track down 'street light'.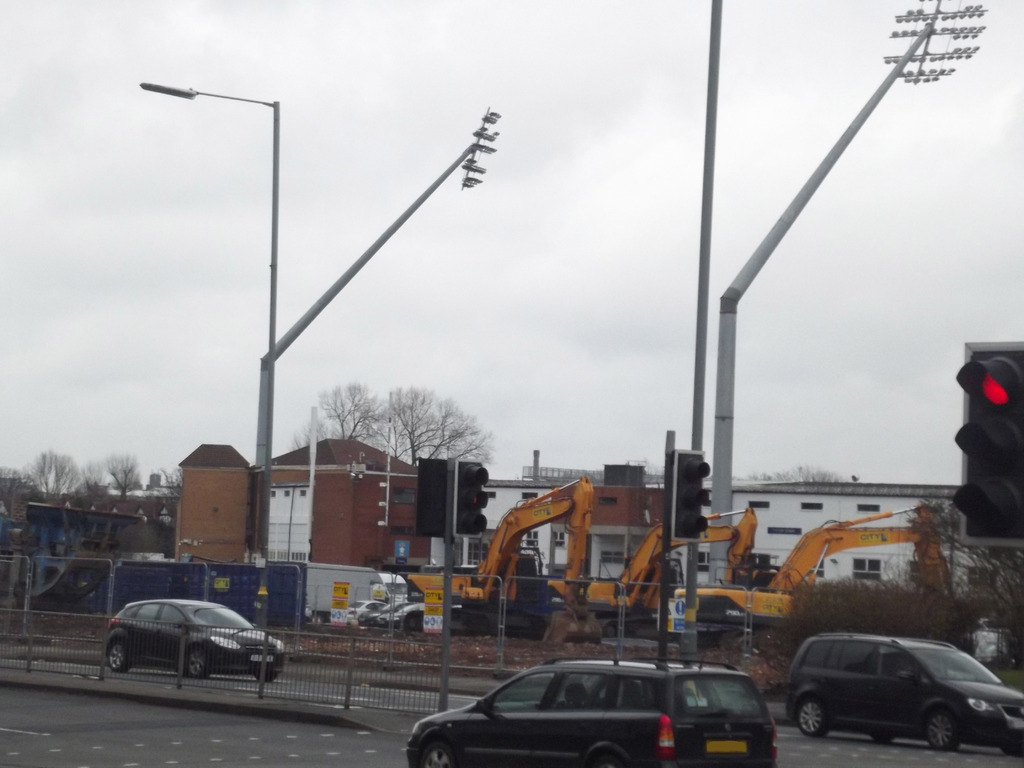
Tracked to 159,90,283,486.
